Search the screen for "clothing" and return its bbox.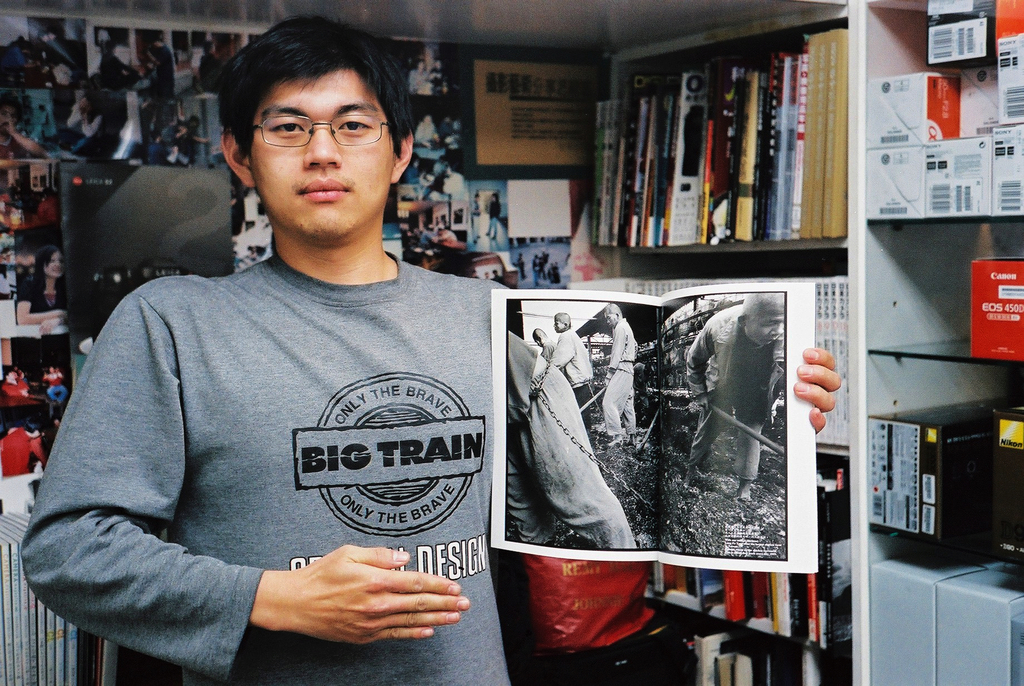
Found: Rect(442, 167, 471, 211).
